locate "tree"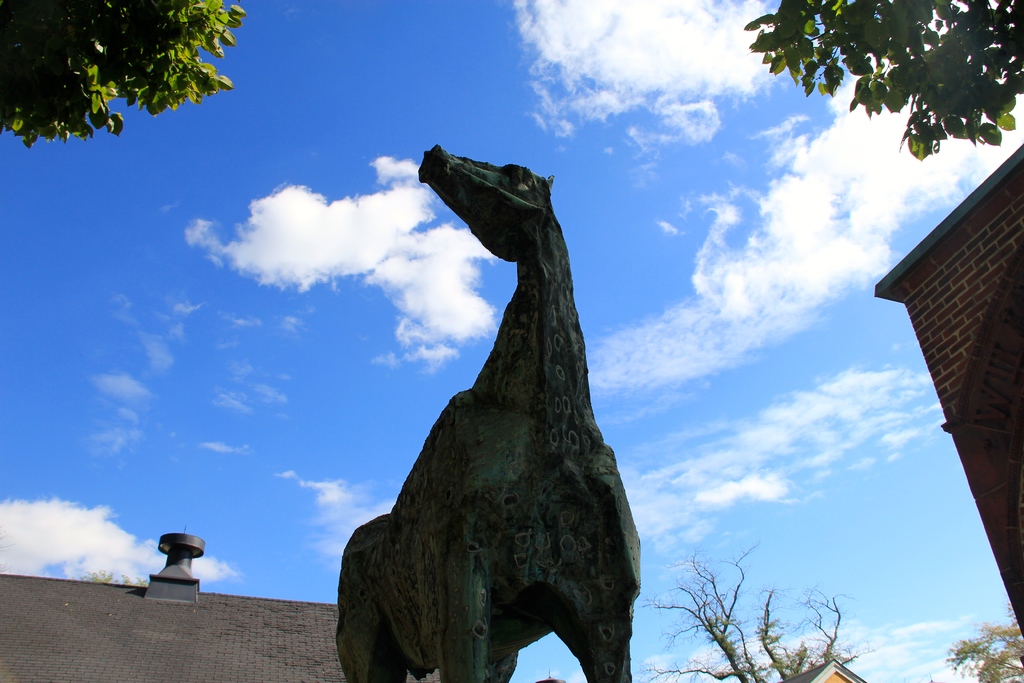
0/0/243/151
